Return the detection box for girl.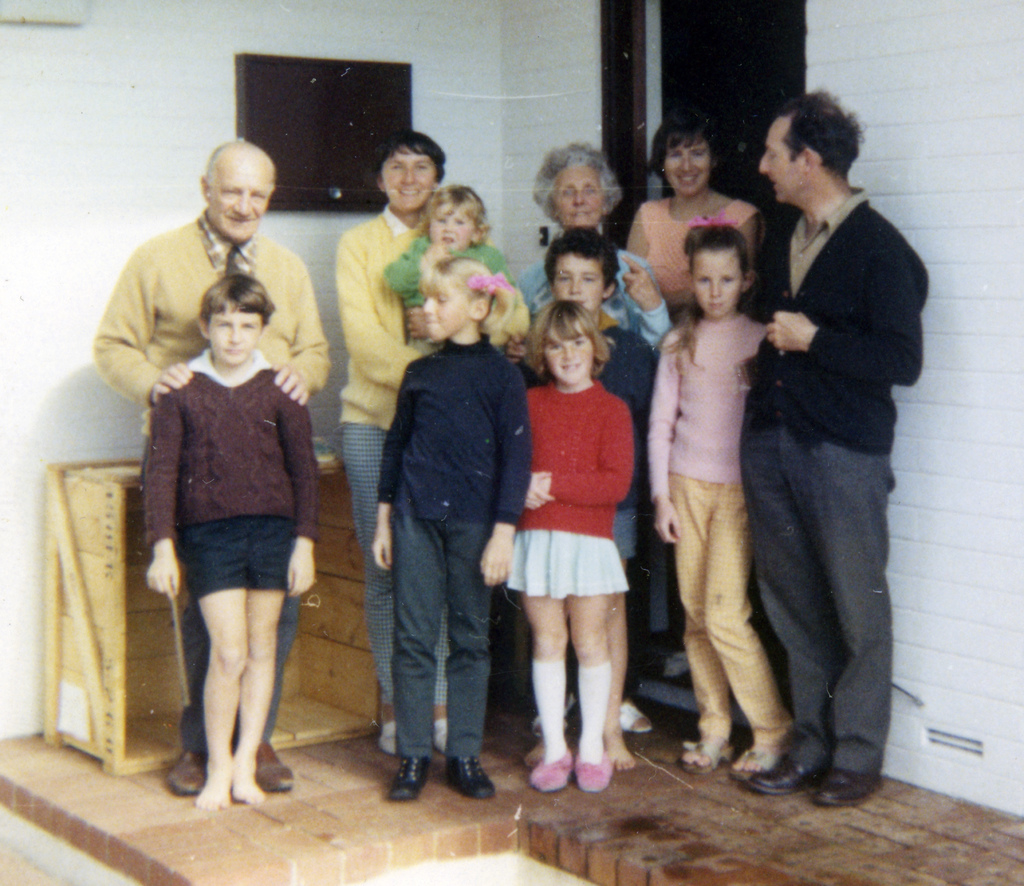
<region>651, 219, 769, 748</region>.
